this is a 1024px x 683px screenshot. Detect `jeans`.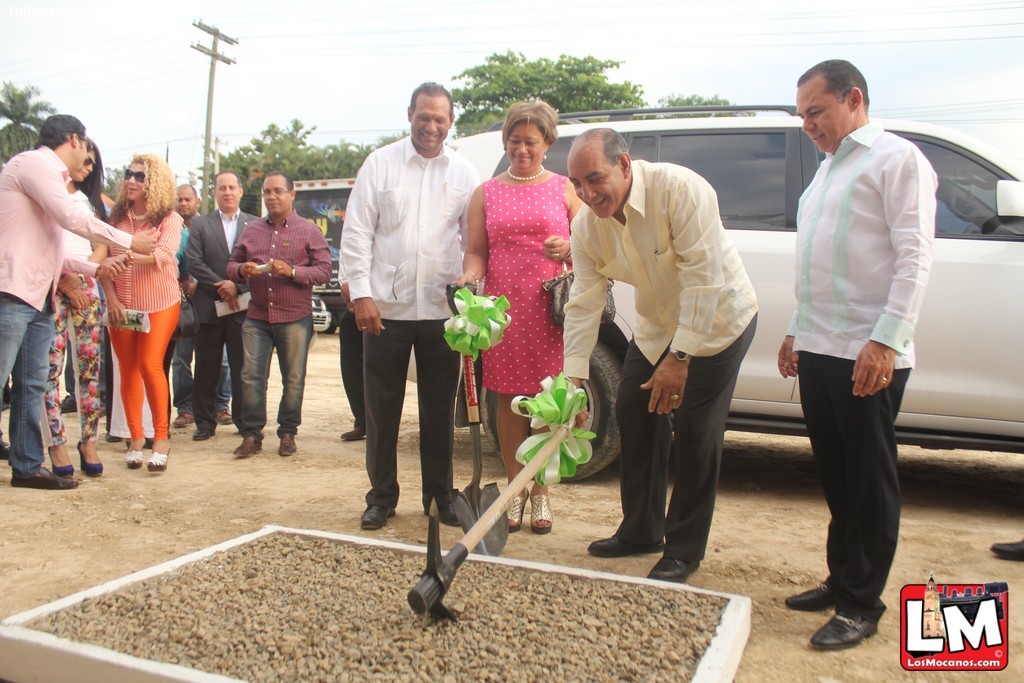
Rect(236, 319, 317, 432).
